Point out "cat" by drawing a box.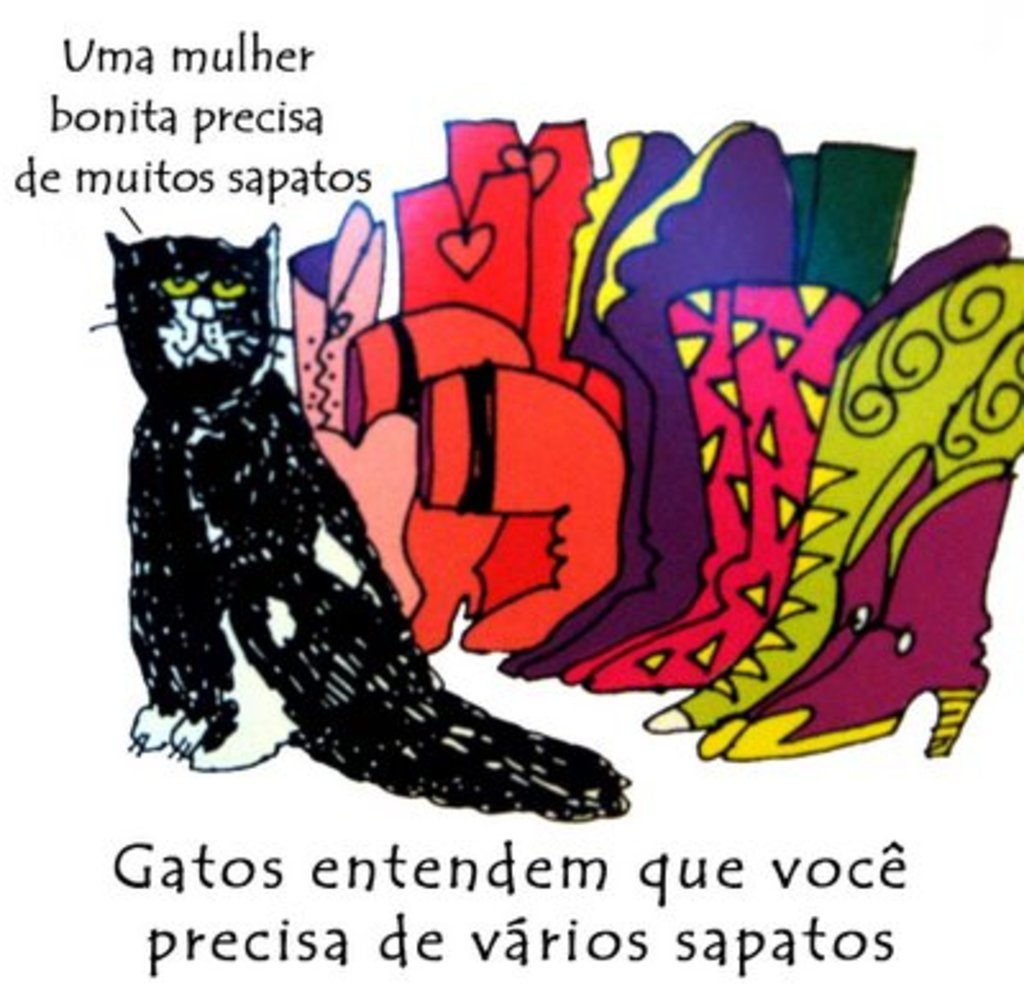
[left=84, top=230, right=625, bottom=832].
